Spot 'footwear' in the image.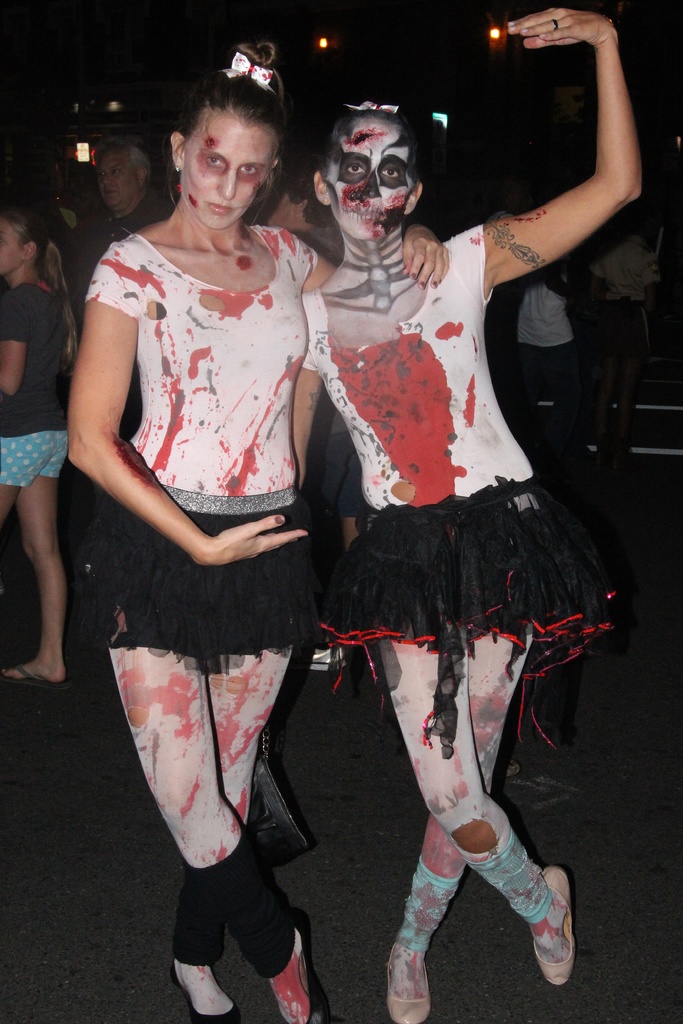
'footwear' found at bbox=[293, 917, 331, 1023].
